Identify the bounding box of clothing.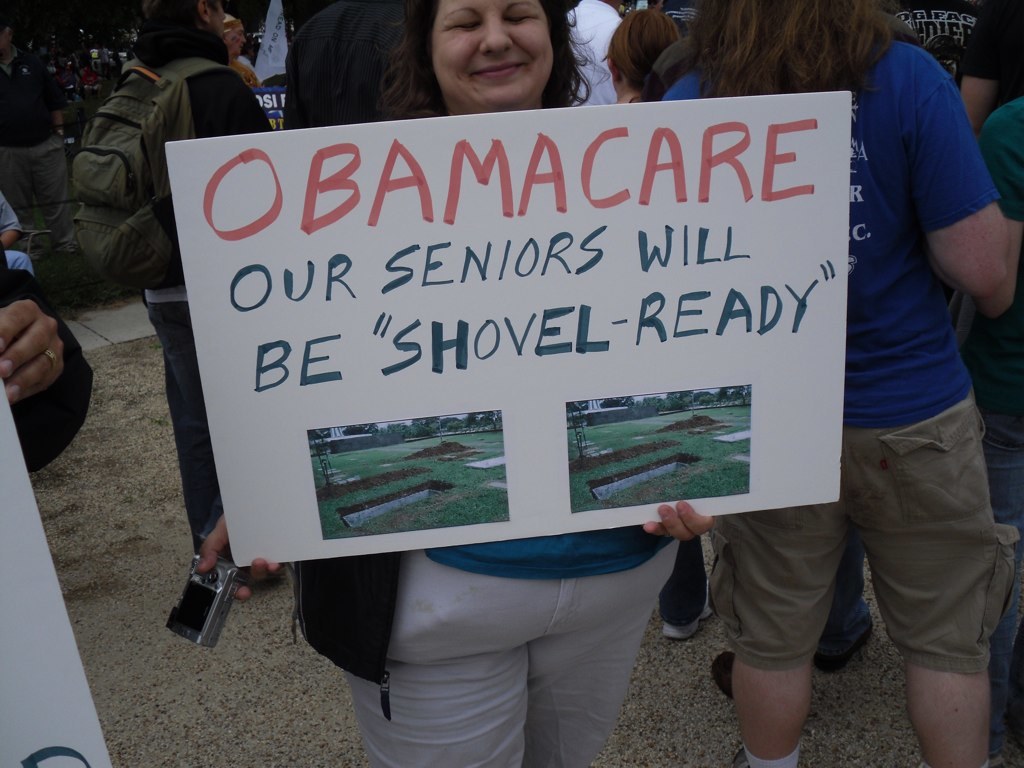
Rect(352, 528, 682, 767).
